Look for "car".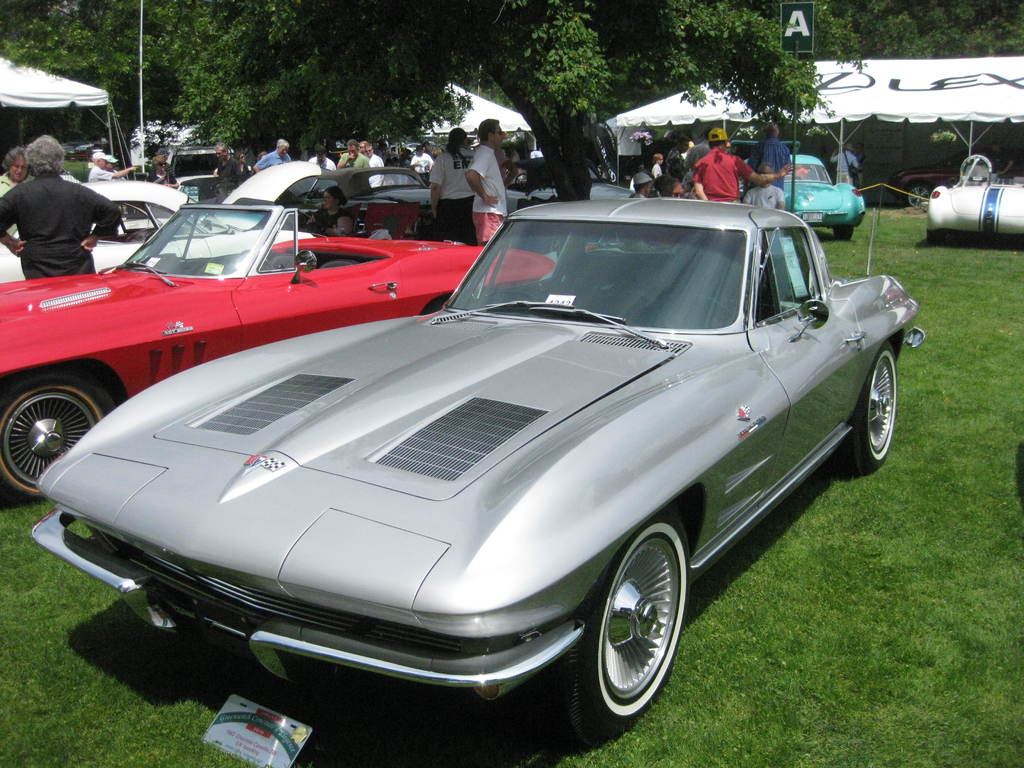
Found: {"x1": 0, "y1": 159, "x2": 323, "y2": 278}.
